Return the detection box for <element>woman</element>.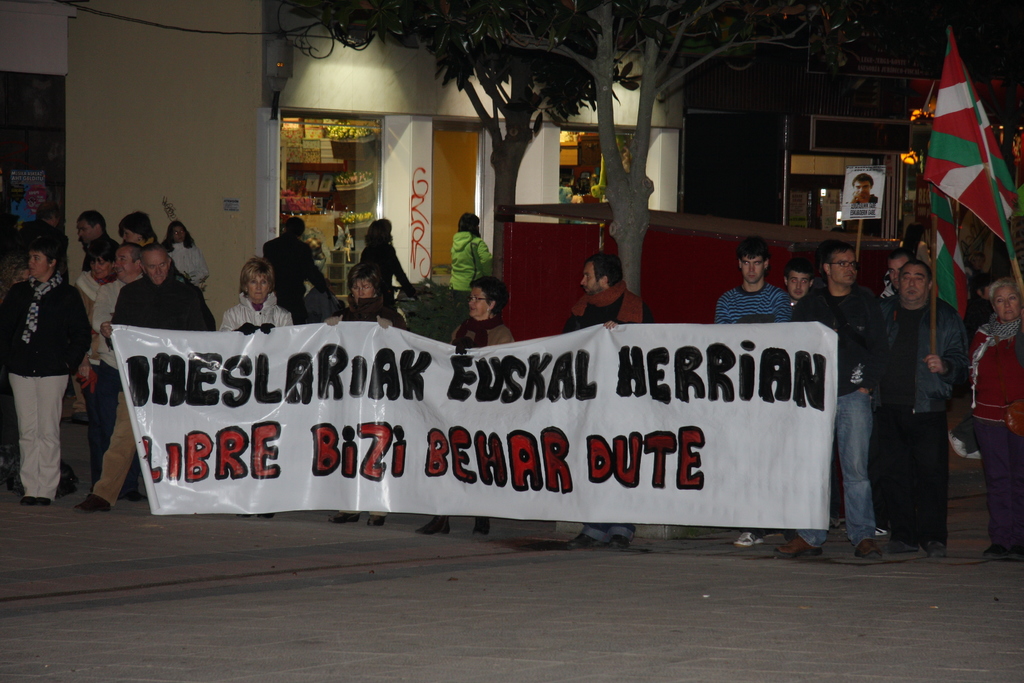
325,263,418,531.
